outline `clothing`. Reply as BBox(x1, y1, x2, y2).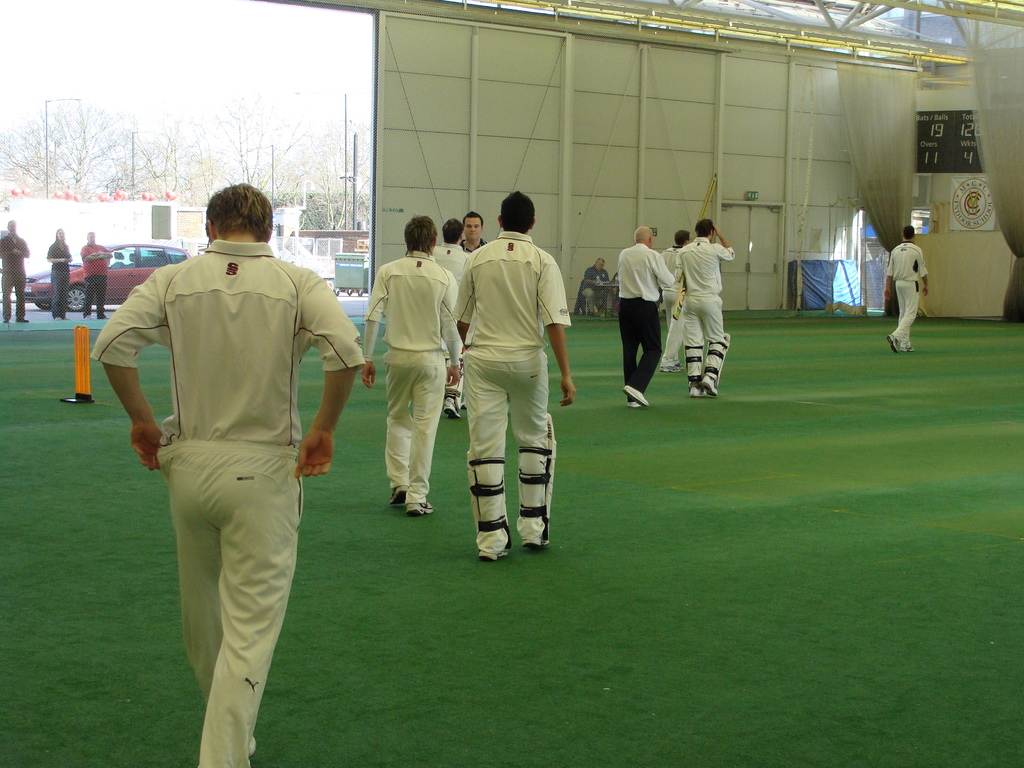
BBox(432, 241, 469, 361).
